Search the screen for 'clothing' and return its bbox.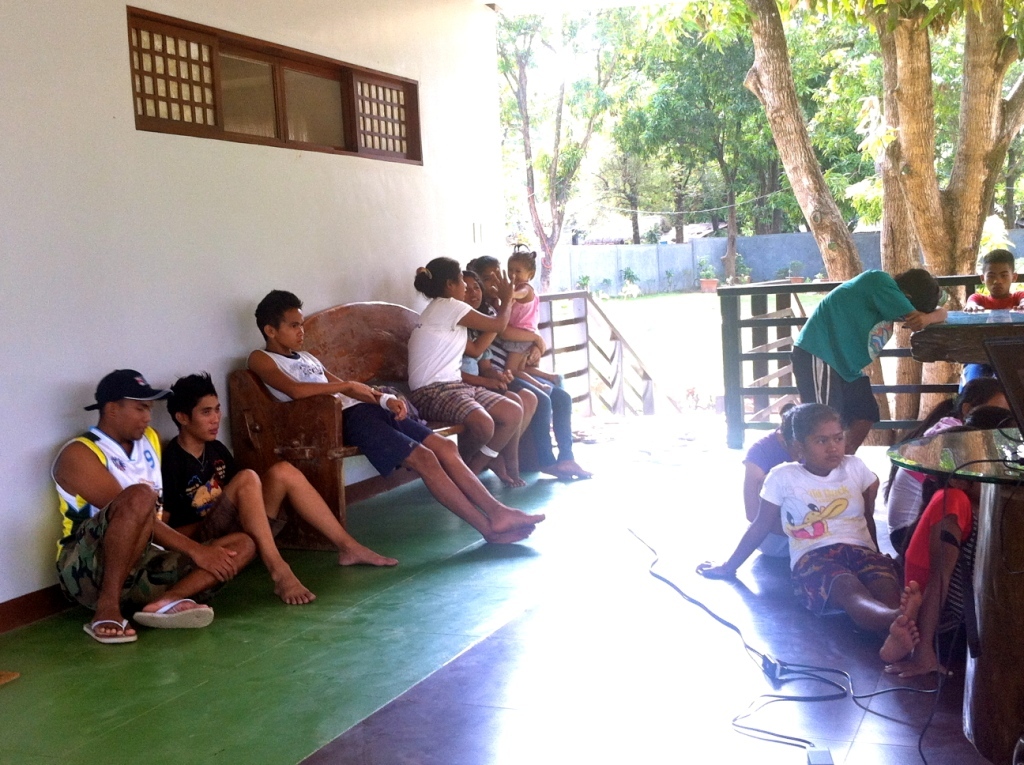
Found: rect(403, 293, 505, 431).
